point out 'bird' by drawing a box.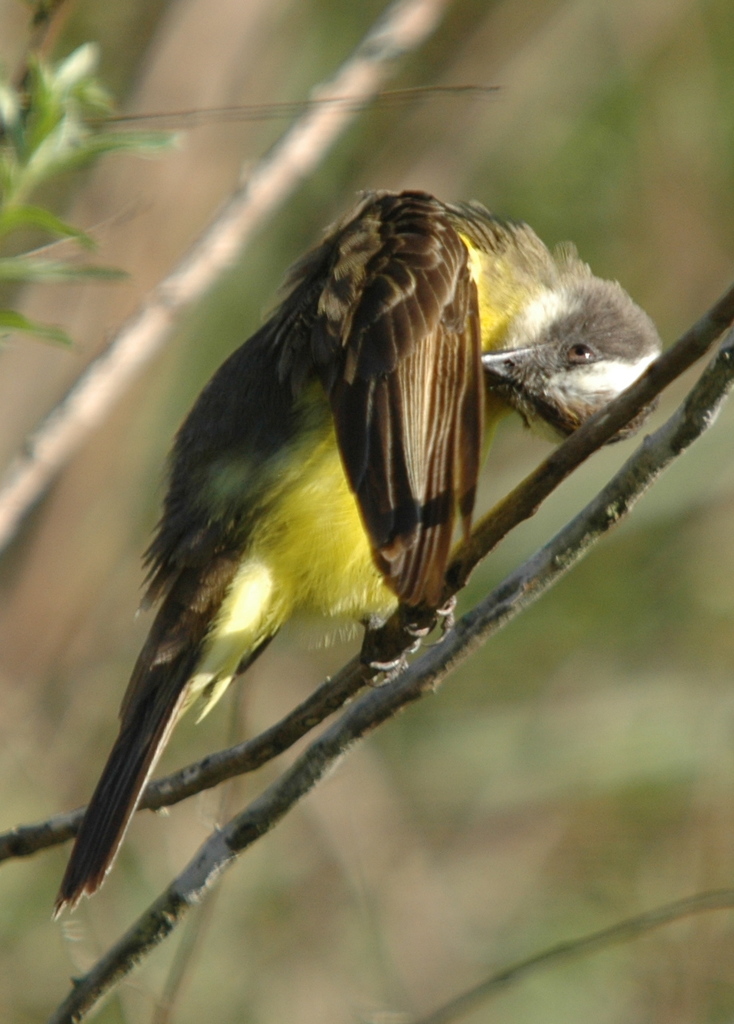
[53, 205, 629, 890].
